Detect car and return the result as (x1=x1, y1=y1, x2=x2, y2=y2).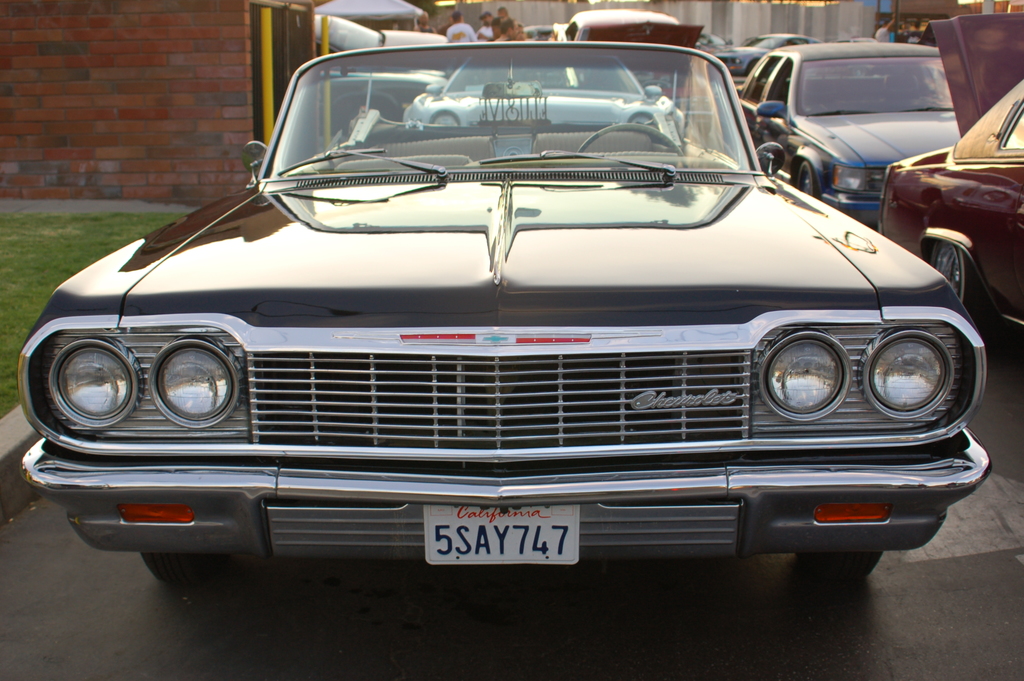
(x1=402, y1=37, x2=692, y2=154).
